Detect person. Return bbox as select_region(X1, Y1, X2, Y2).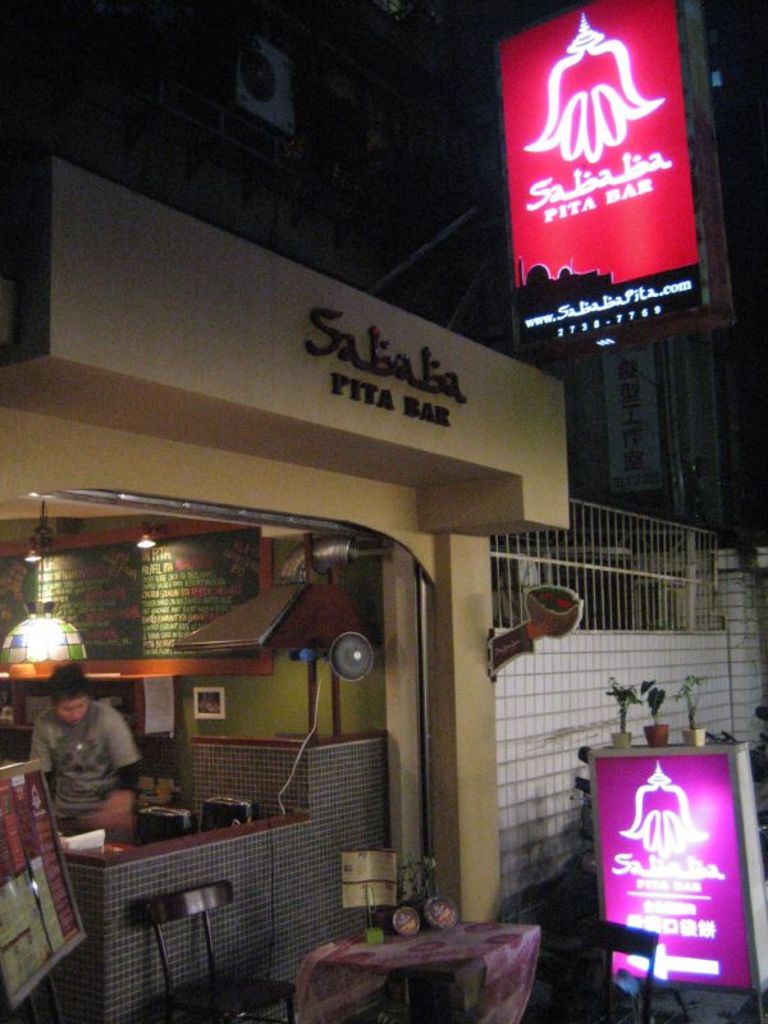
select_region(18, 662, 152, 850).
